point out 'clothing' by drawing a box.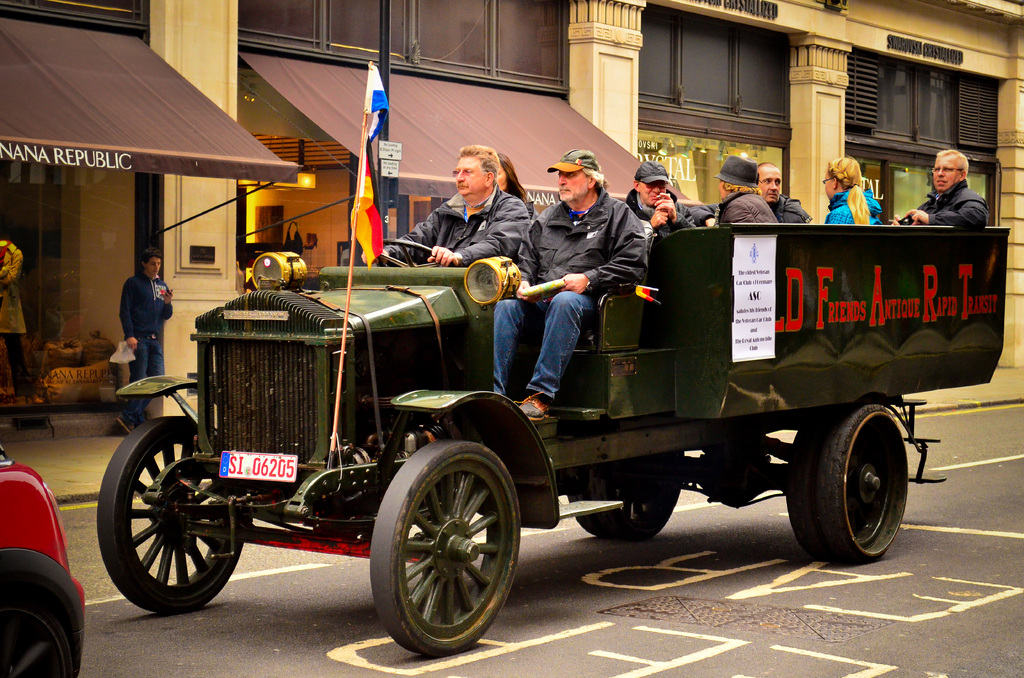
[124, 270, 161, 423].
